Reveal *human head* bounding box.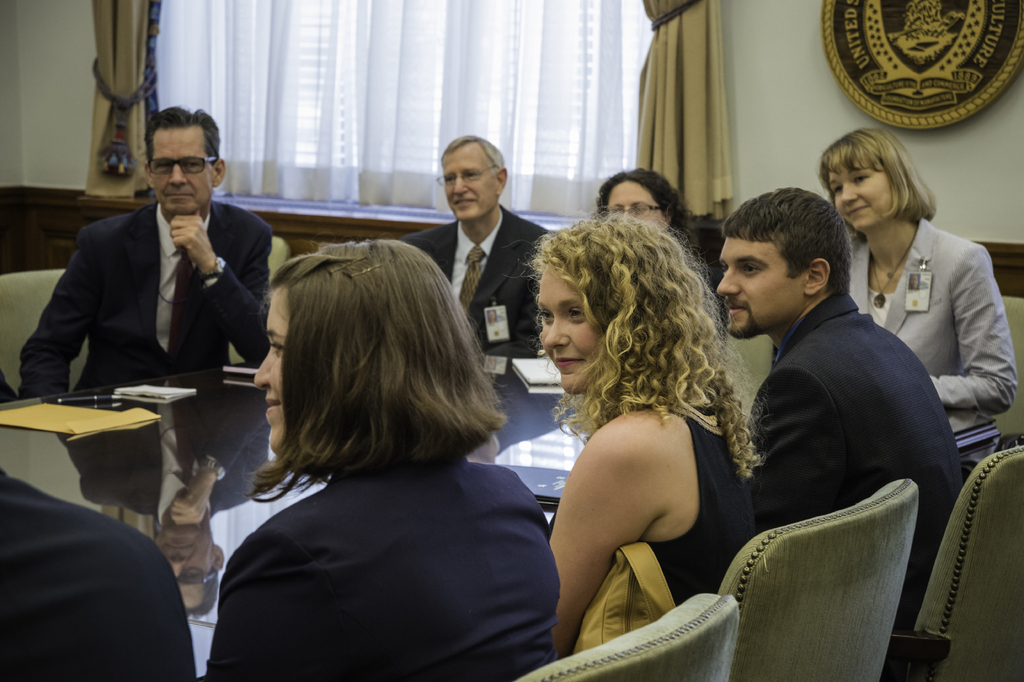
Revealed: <box>717,184,867,331</box>.
